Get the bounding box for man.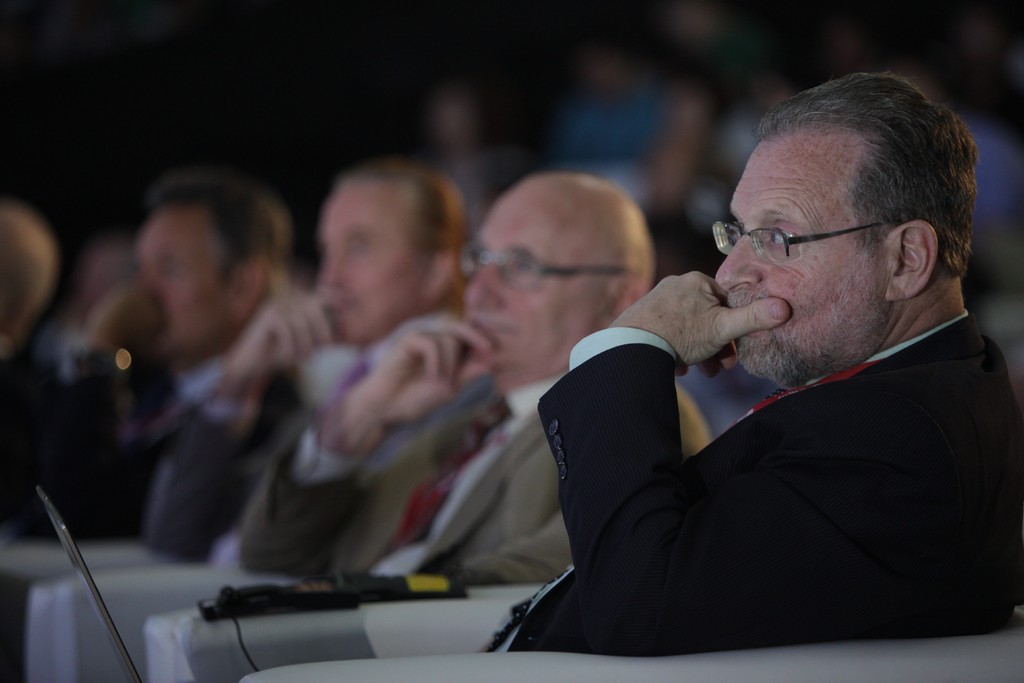
box=[233, 172, 715, 591].
